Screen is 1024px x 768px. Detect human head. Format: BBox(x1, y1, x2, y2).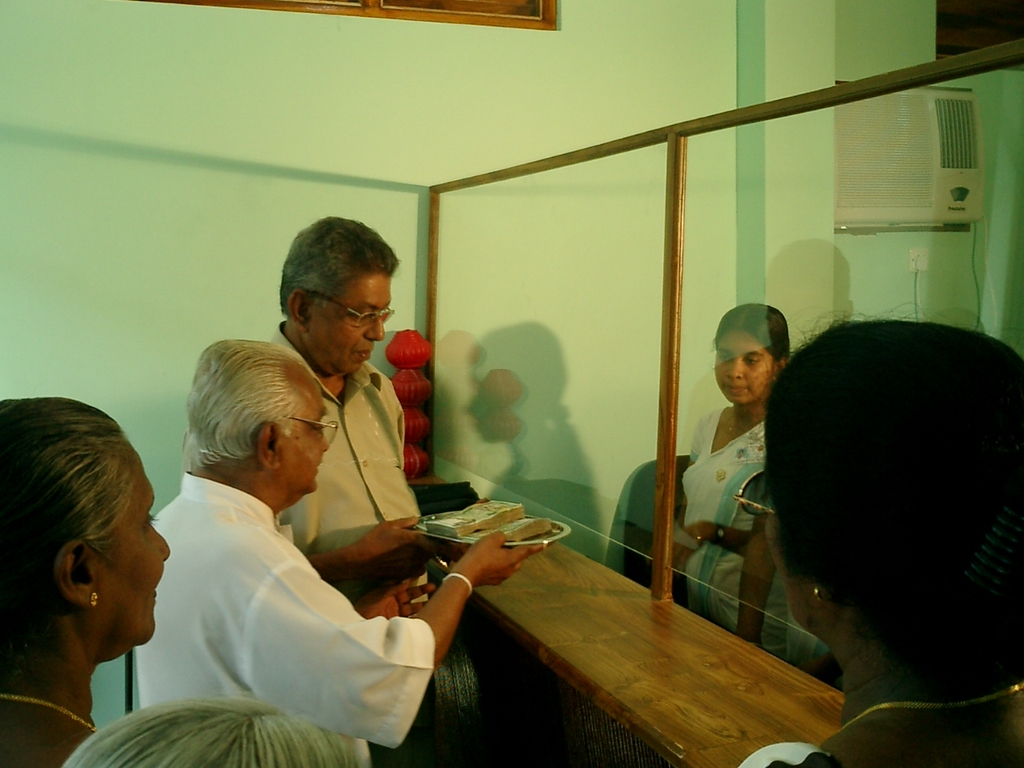
BBox(733, 295, 1023, 666).
